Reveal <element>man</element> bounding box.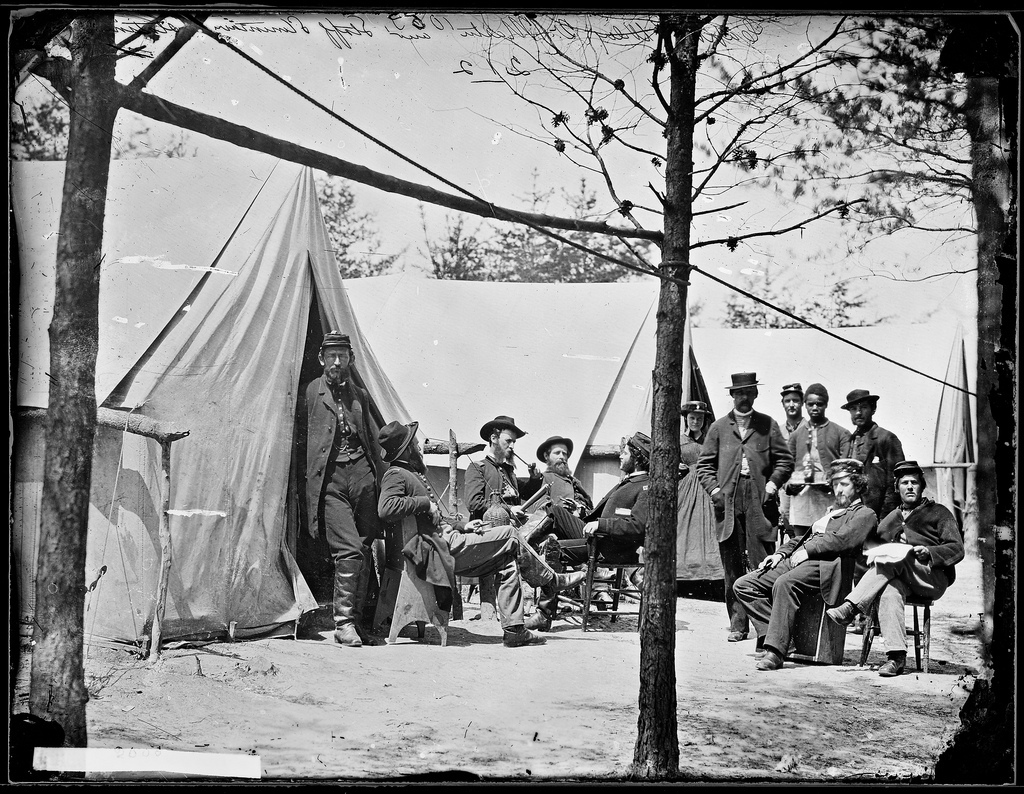
Revealed: {"x1": 465, "y1": 414, "x2": 531, "y2": 529}.
